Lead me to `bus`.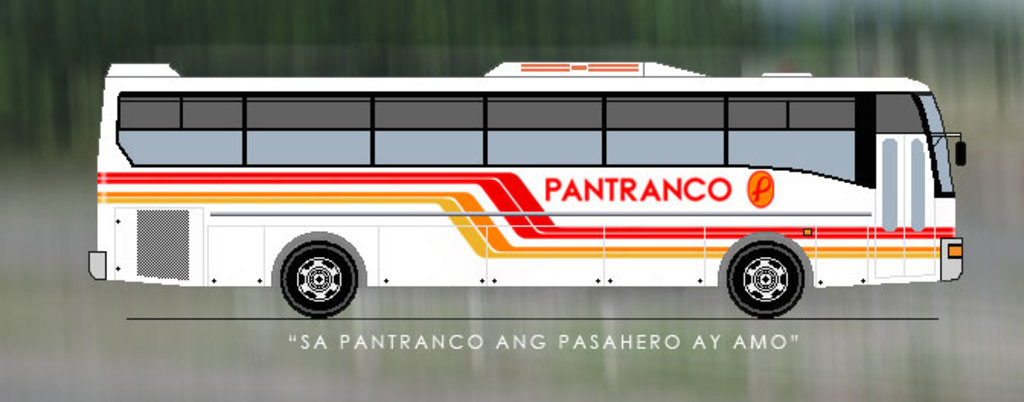
Lead to x1=84 y1=61 x2=971 y2=320.
